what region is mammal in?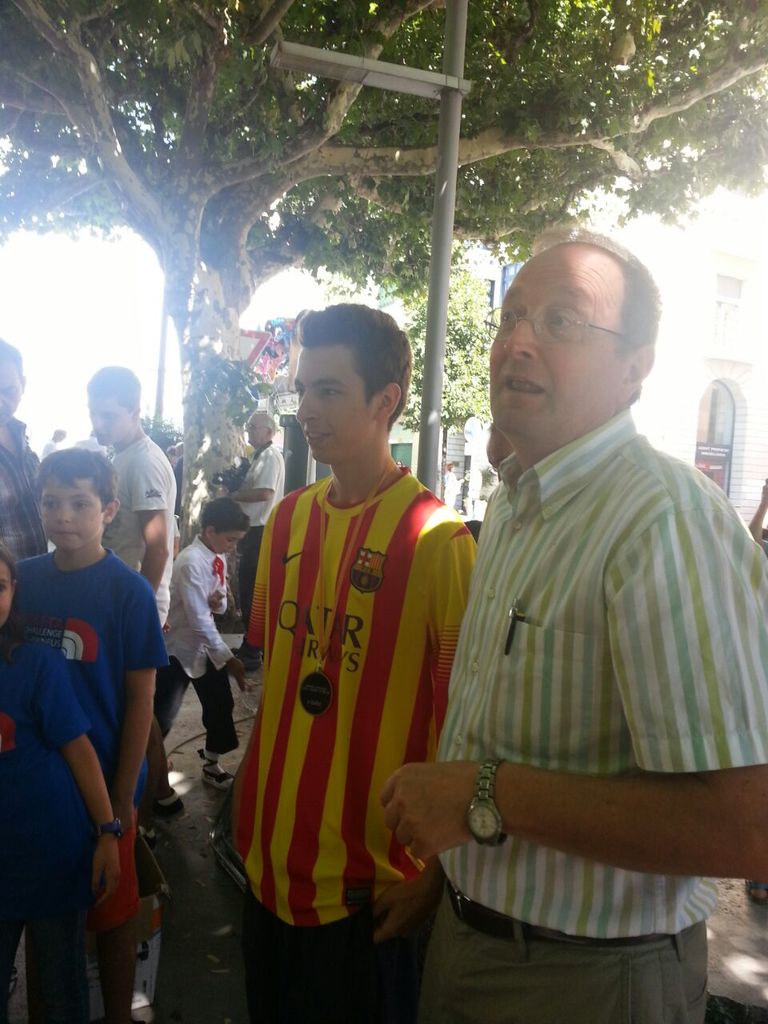
left=378, top=216, right=767, bottom=1023.
